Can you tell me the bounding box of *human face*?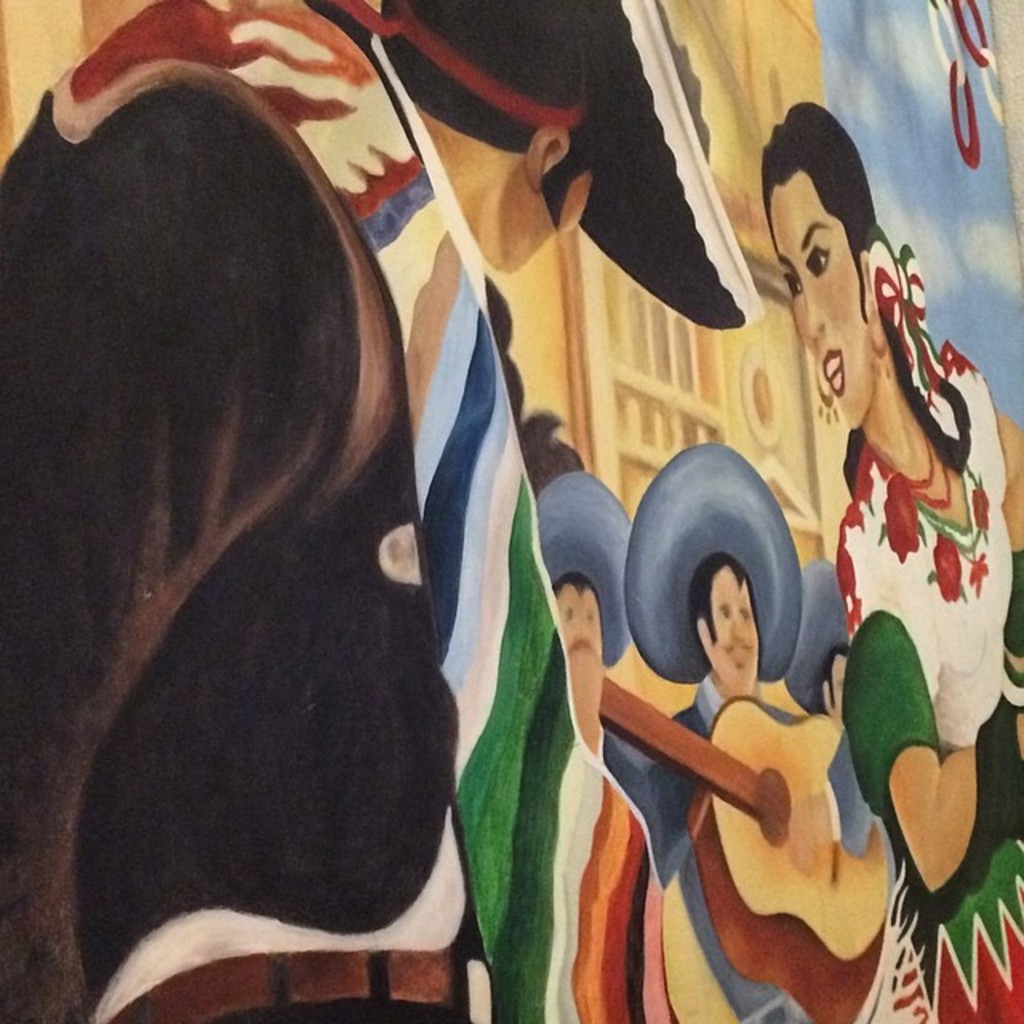
490,166,605,275.
